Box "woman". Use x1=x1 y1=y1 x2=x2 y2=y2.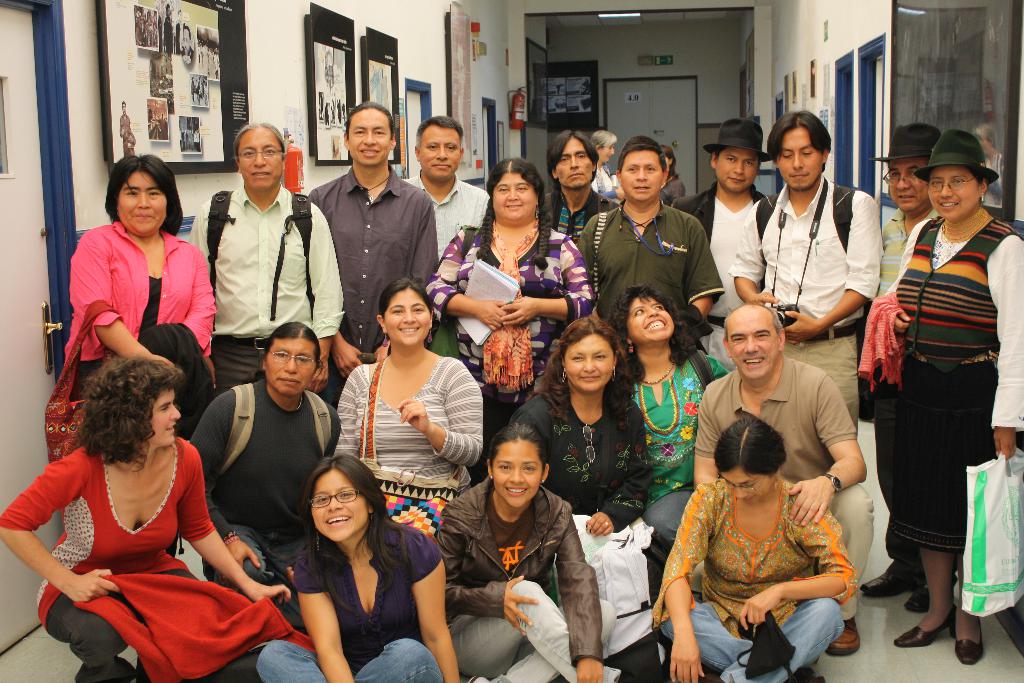
x1=422 y1=157 x2=596 y2=484.
